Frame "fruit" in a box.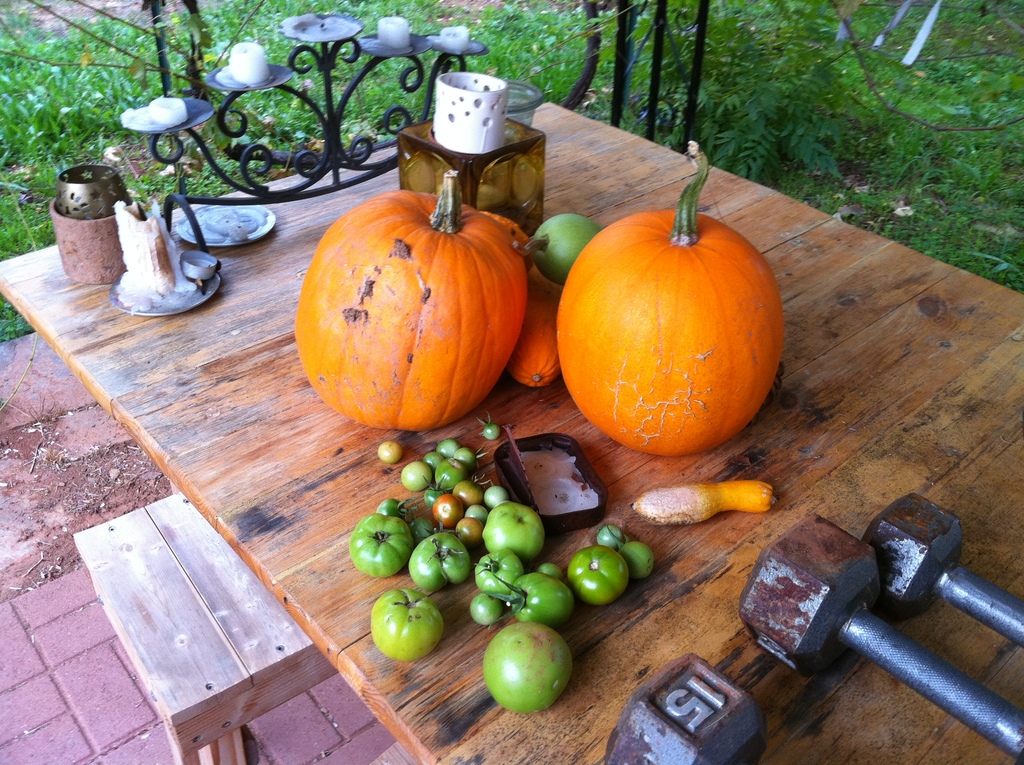
select_region(370, 584, 440, 656).
